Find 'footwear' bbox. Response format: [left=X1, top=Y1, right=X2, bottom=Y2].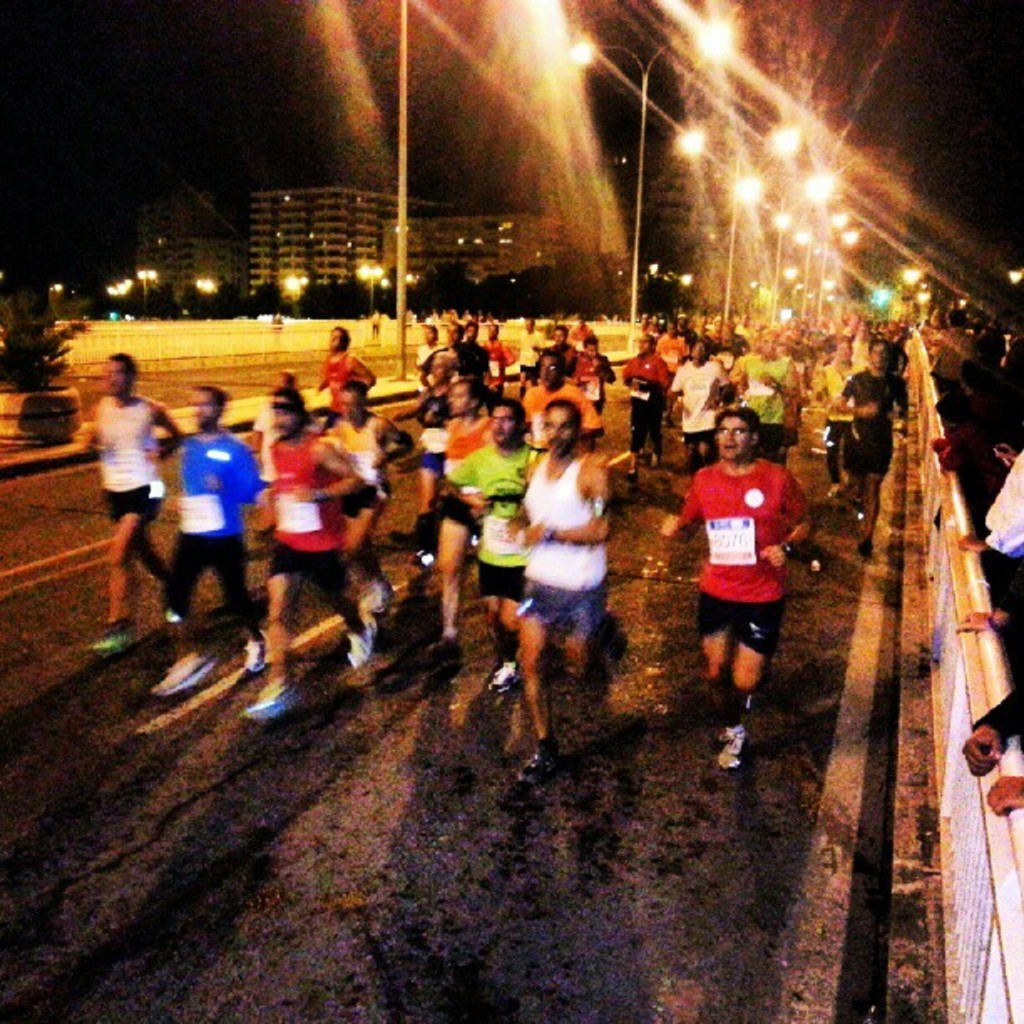
[left=353, top=629, right=383, bottom=664].
